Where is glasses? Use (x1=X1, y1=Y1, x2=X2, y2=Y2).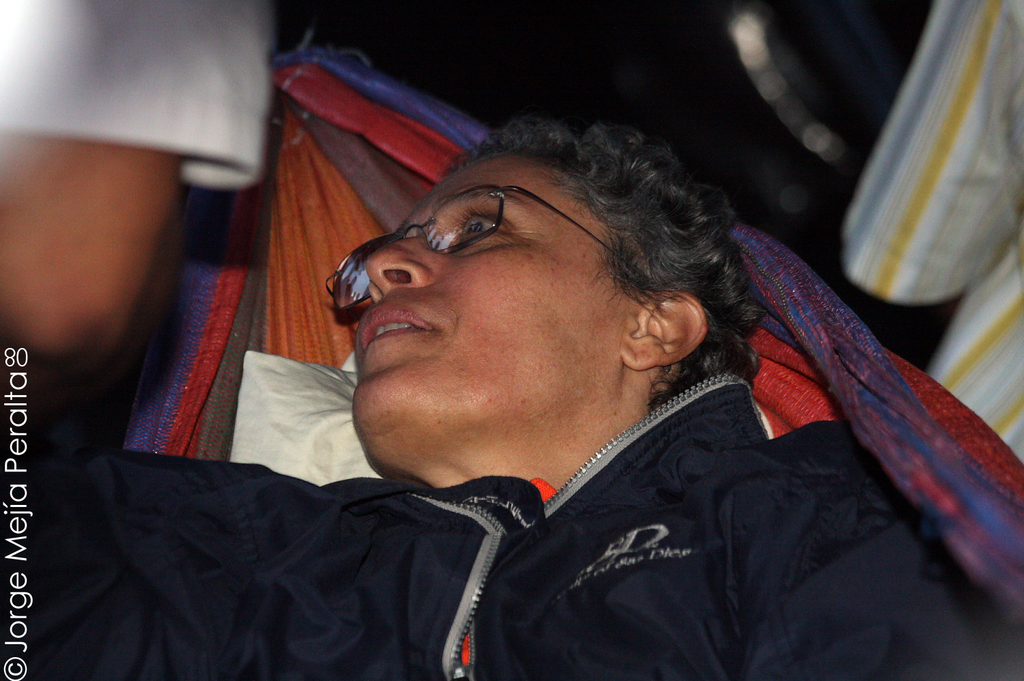
(x1=316, y1=175, x2=671, y2=321).
